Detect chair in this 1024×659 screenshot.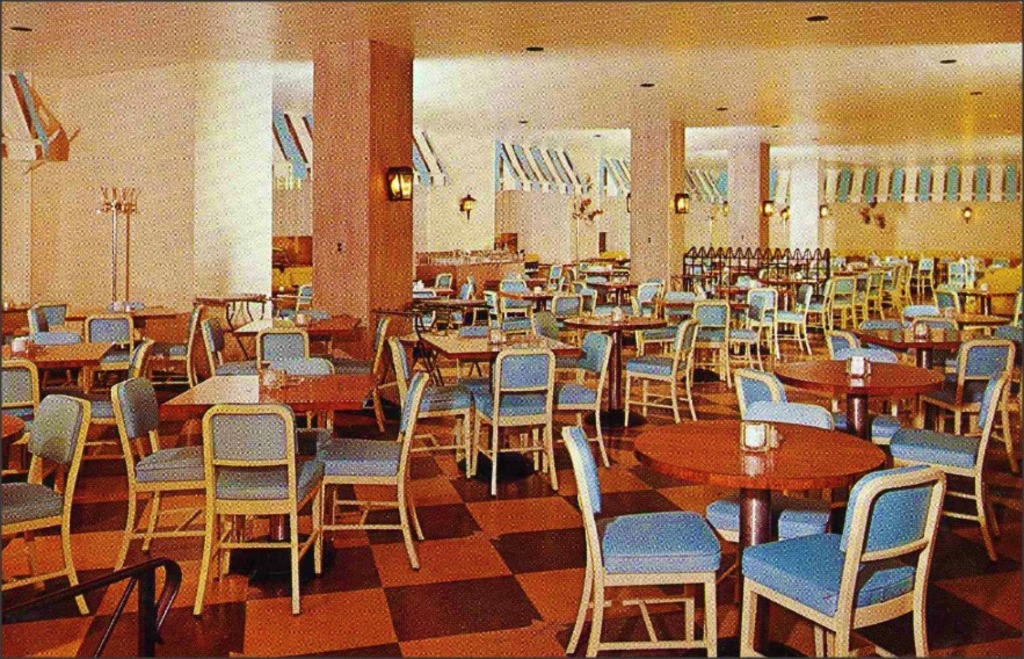
Detection: [499, 276, 528, 289].
